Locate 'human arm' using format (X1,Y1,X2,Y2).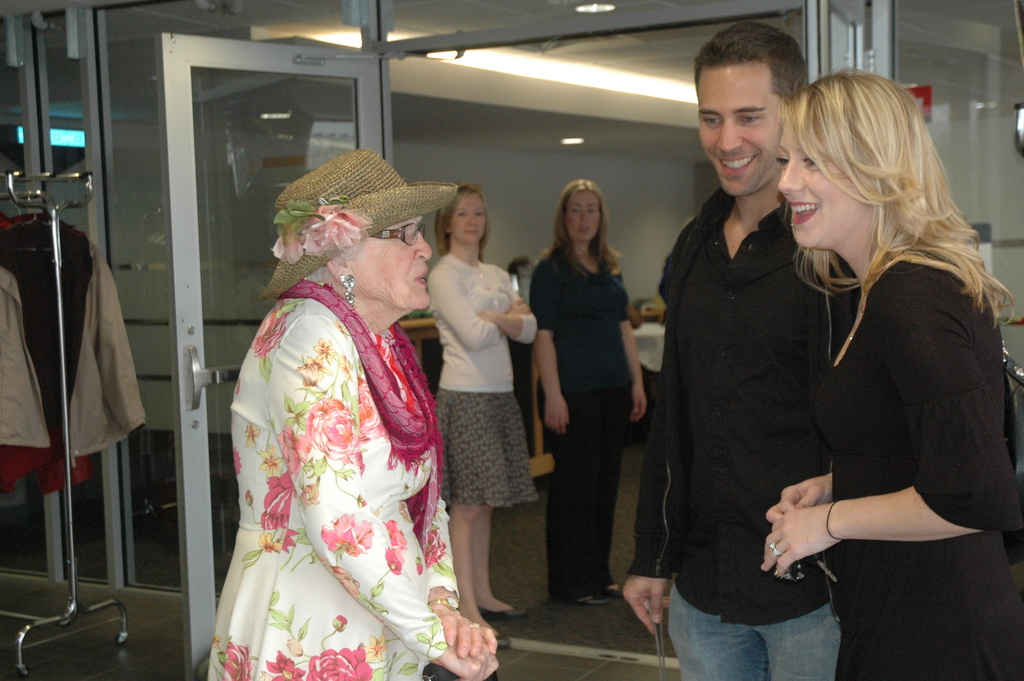
(612,268,656,422).
